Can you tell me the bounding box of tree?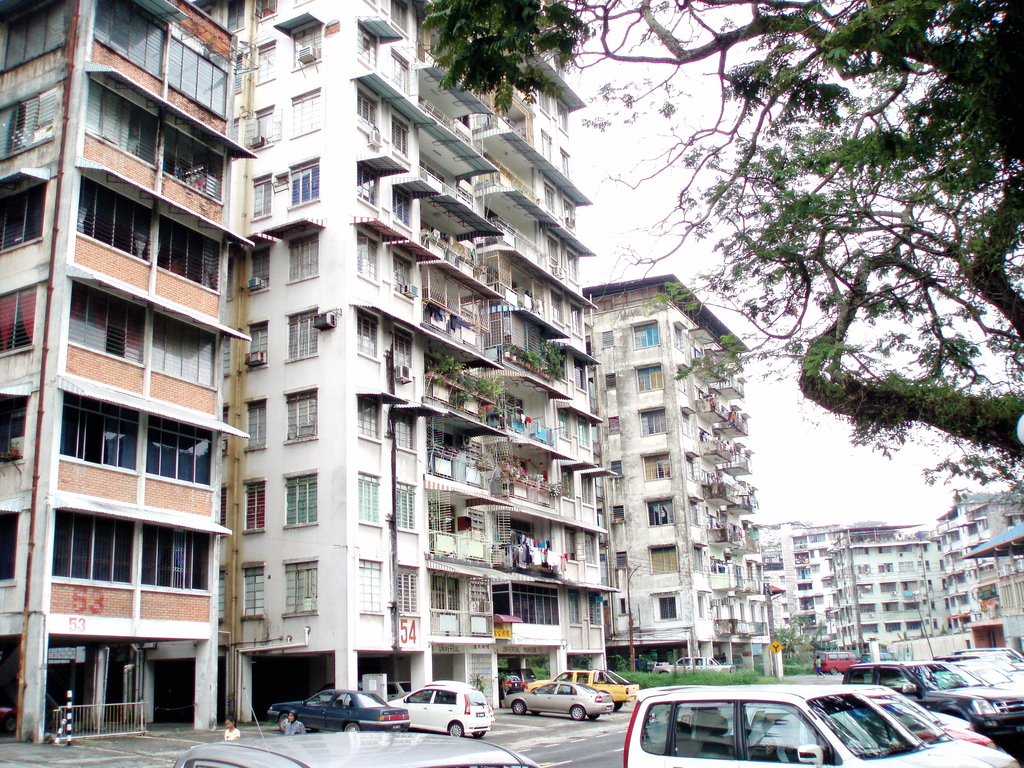
425:0:1023:497.
